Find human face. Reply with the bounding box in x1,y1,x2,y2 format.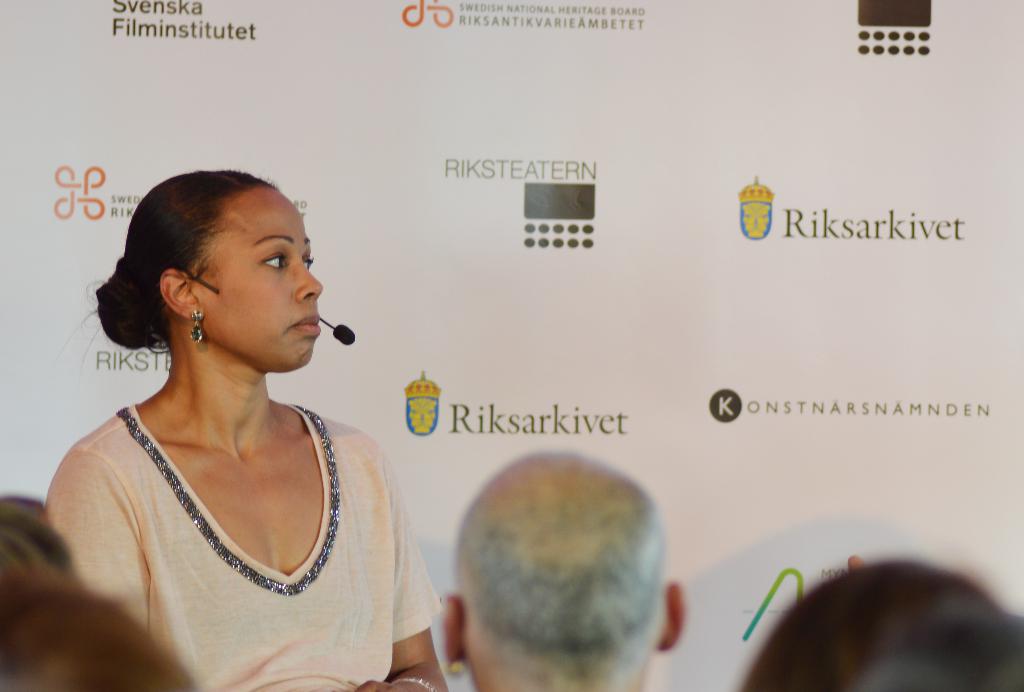
186,183,321,372.
